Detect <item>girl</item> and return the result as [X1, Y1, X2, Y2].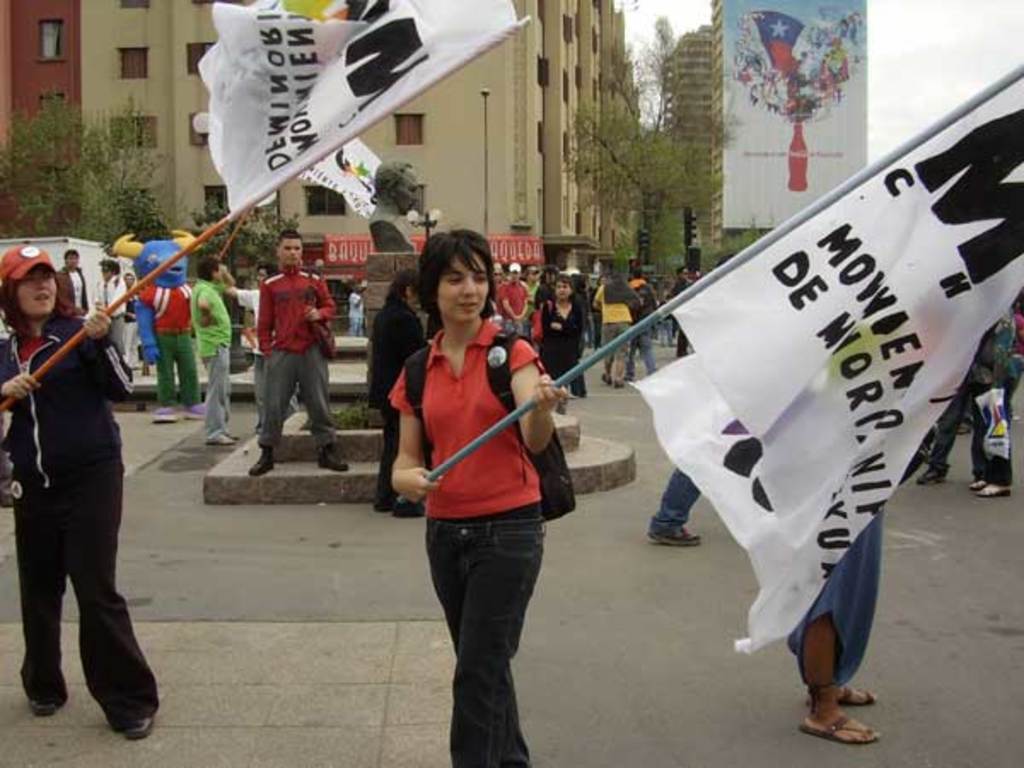
[0, 242, 154, 742].
